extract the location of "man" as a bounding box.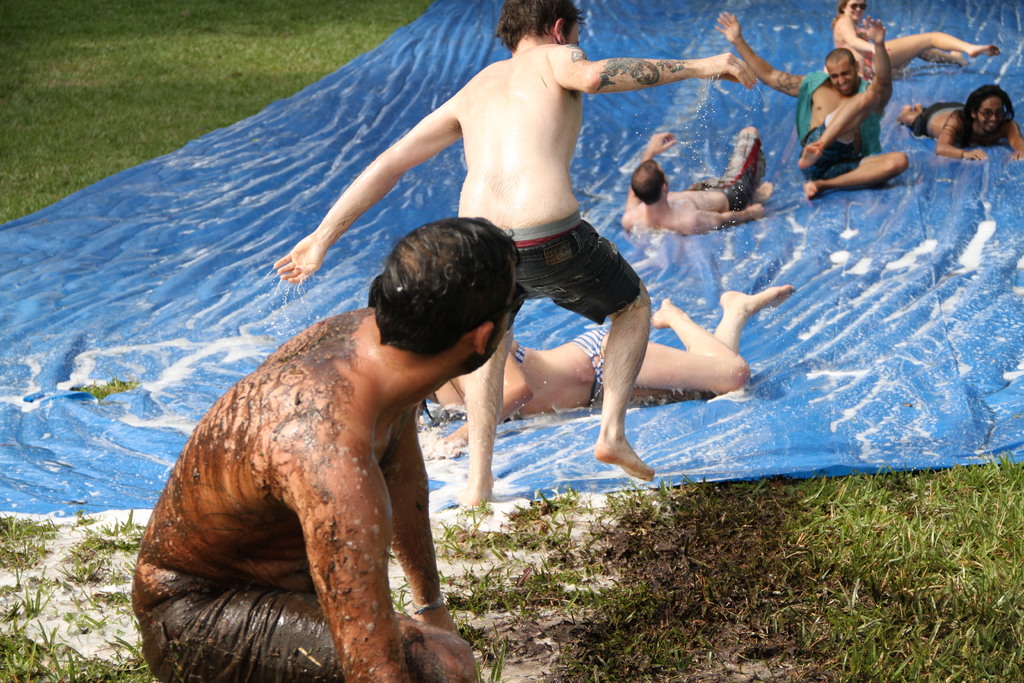
{"left": 415, "top": 281, "right": 808, "bottom": 410}.
